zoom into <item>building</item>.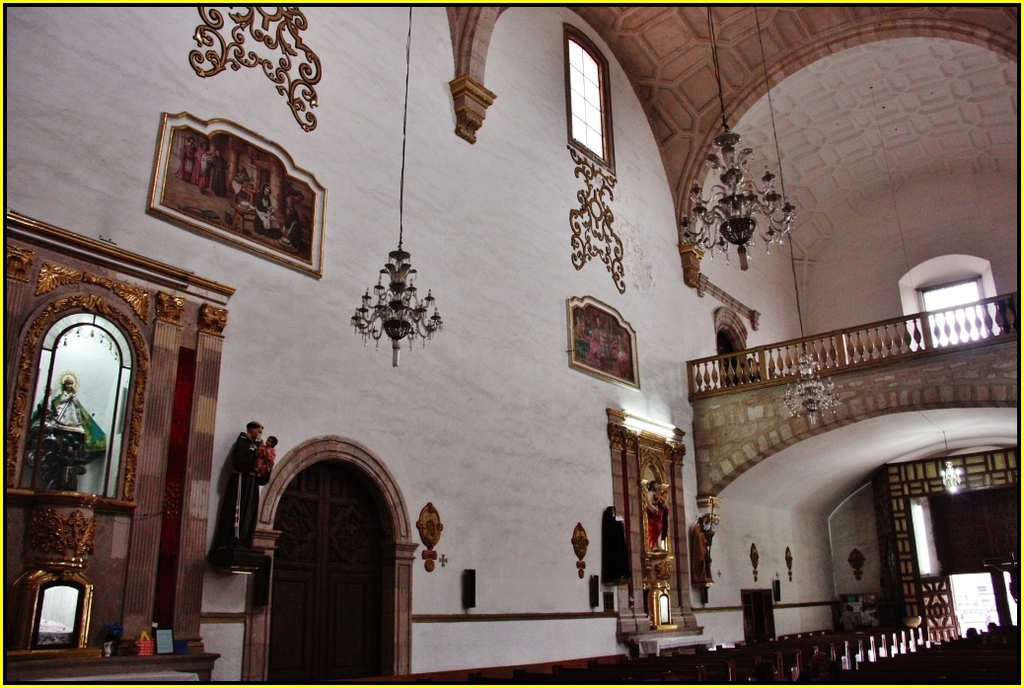
Zoom target: (x1=0, y1=0, x2=1023, y2=686).
